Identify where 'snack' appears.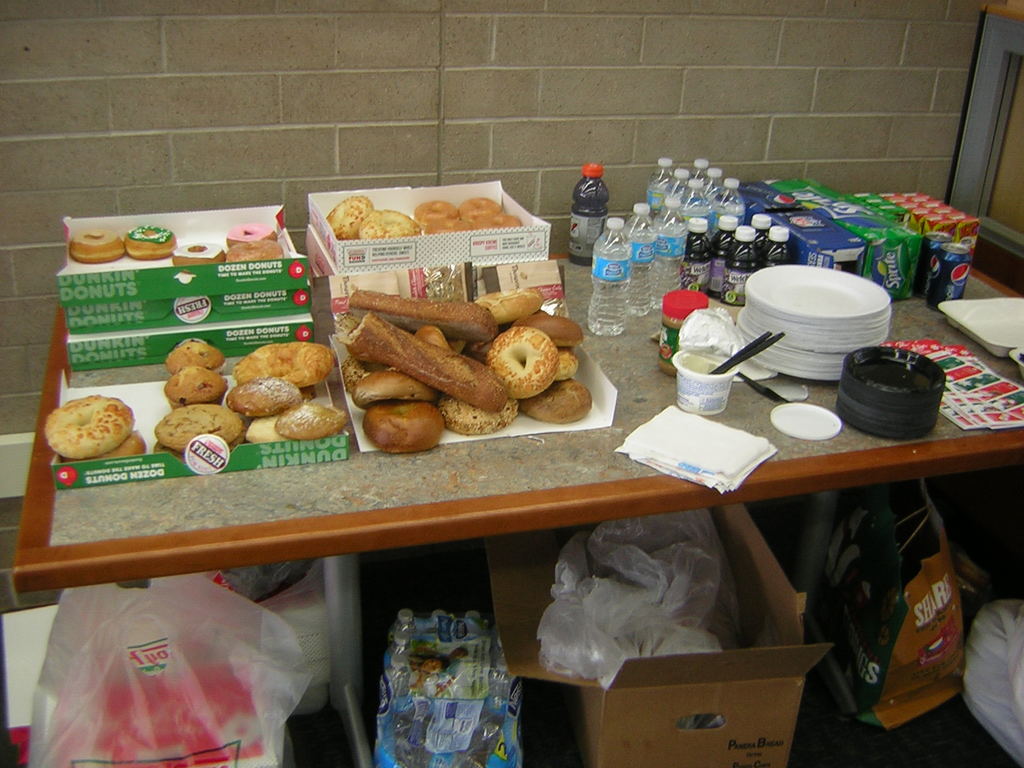
Appears at left=324, top=197, right=374, bottom=239.
